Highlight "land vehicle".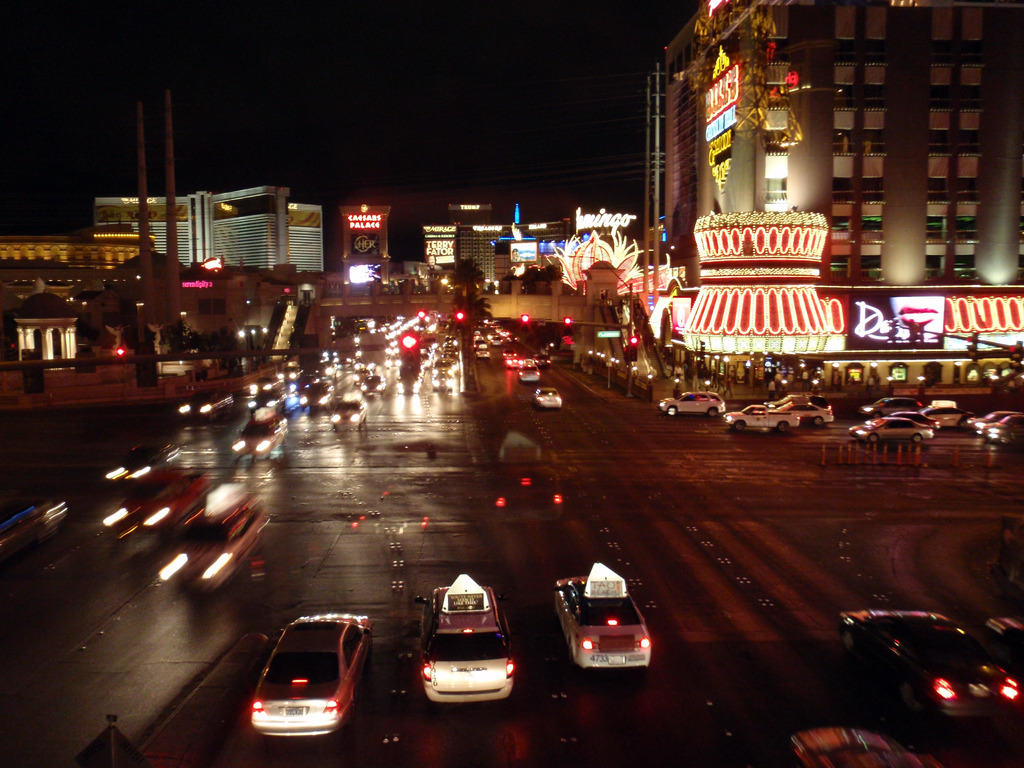
Highlighted region: [x1=396, y1=376, x2=421, y2=394].
